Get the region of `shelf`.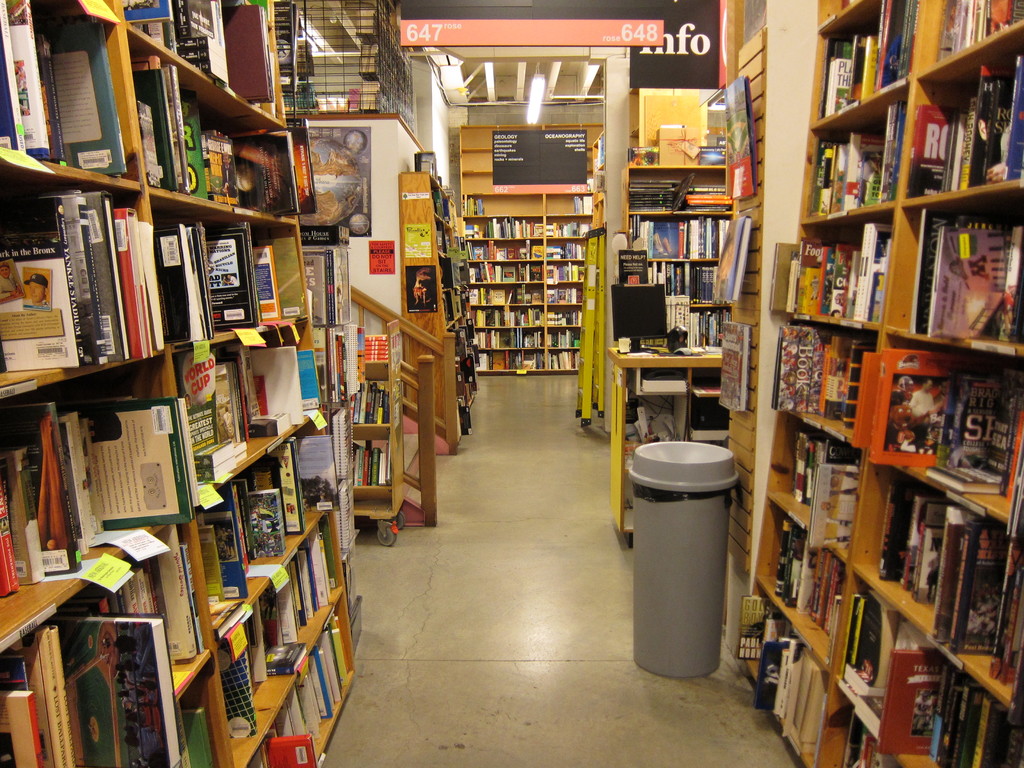
(left=602, top=143, right=737, bottom=442).
